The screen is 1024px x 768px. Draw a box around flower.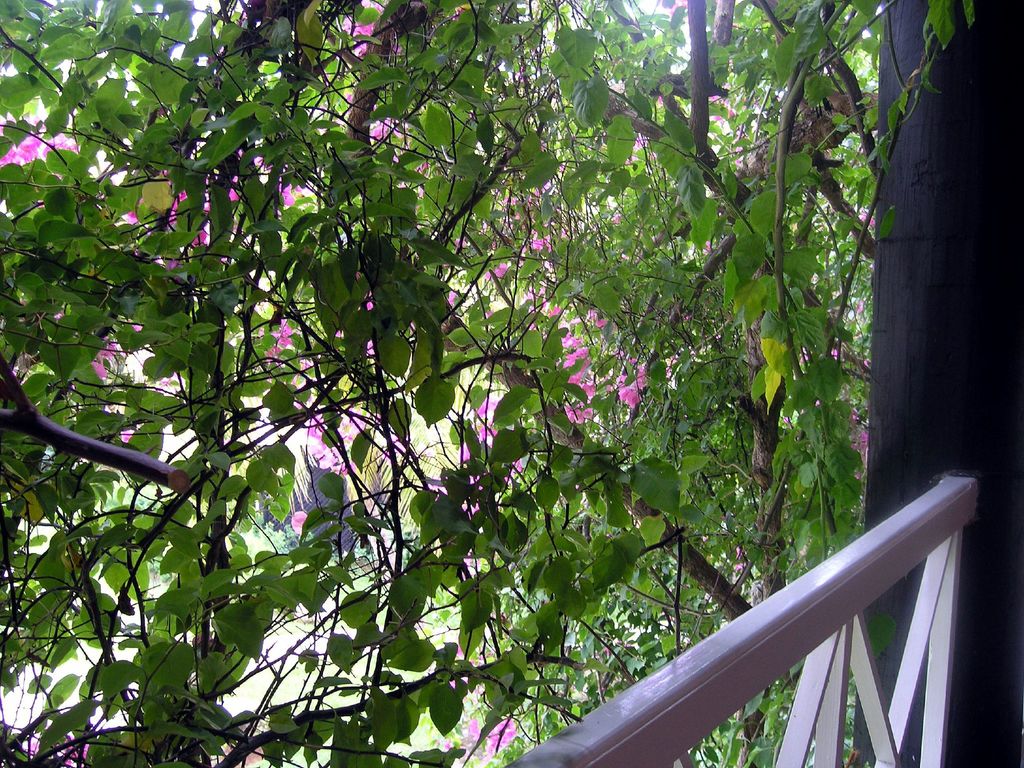
481 712 506 751.
